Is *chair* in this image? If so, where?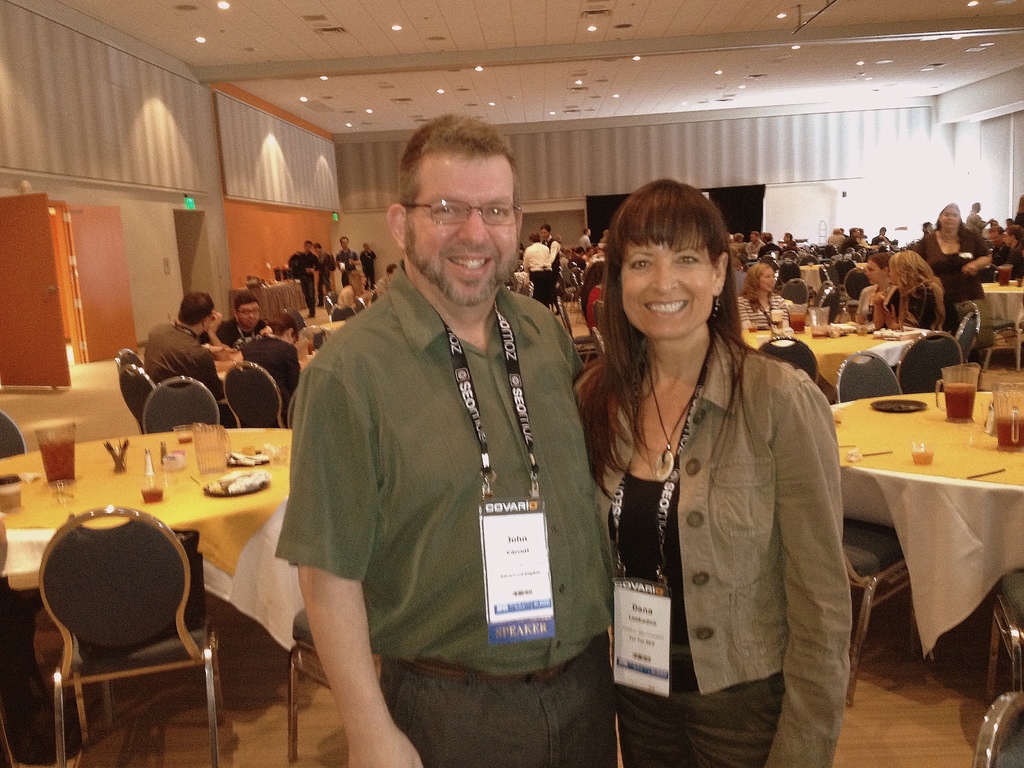
Yes, at rect(588, 329, 608, 357).
